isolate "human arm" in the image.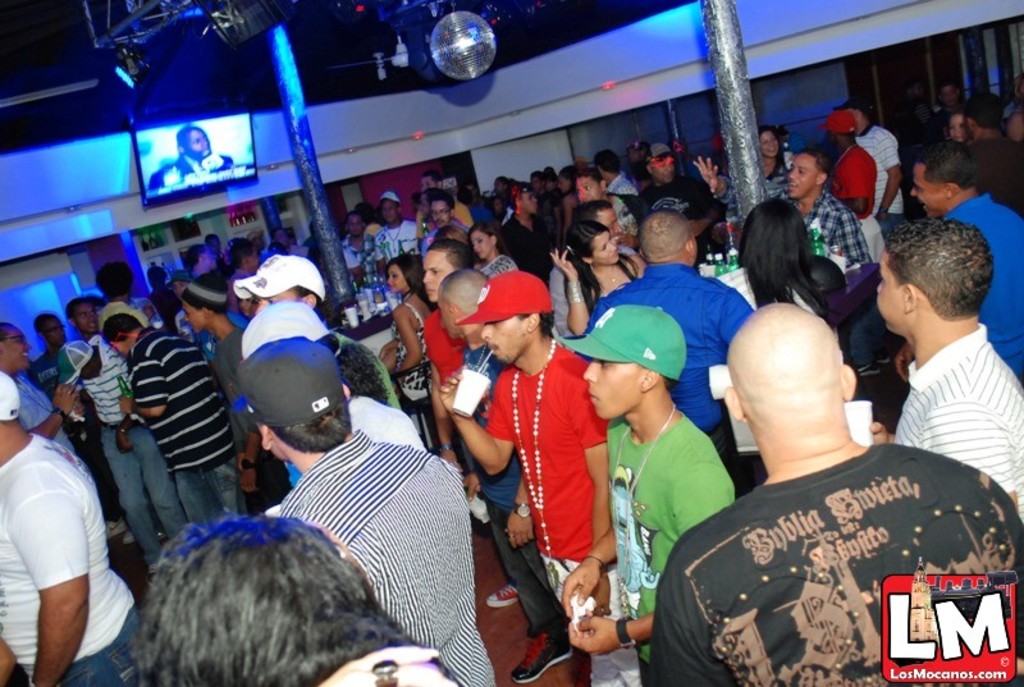
Isolated region: {"x1": 556, "y1": 527, "x2": 622, "y2": 618}.
